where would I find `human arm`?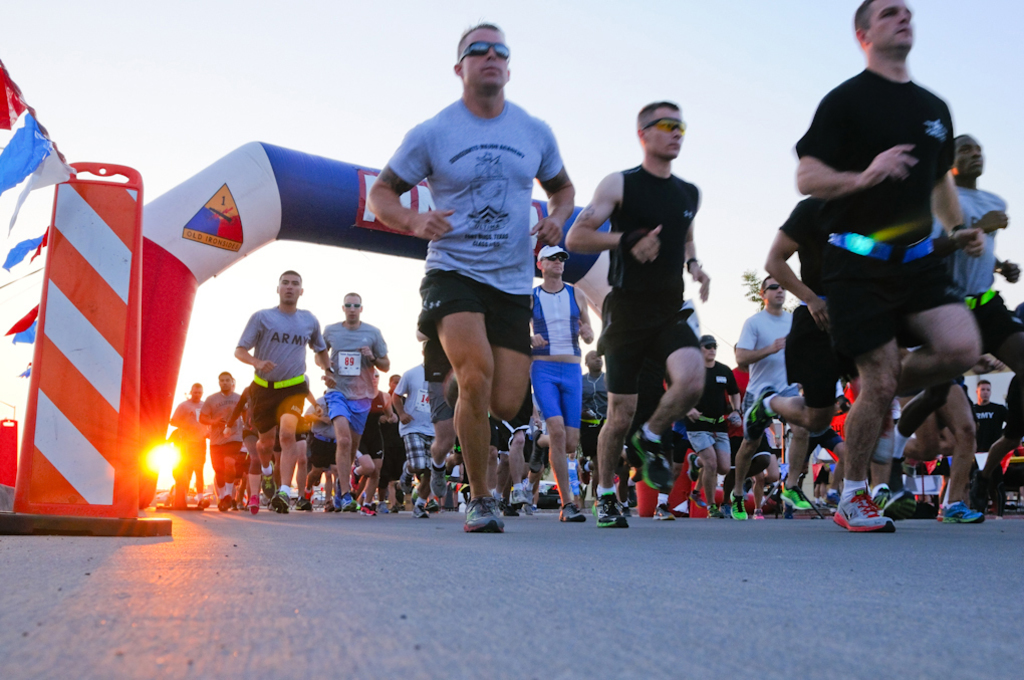
At [left=734, top=313, right=785, bottom=364].
